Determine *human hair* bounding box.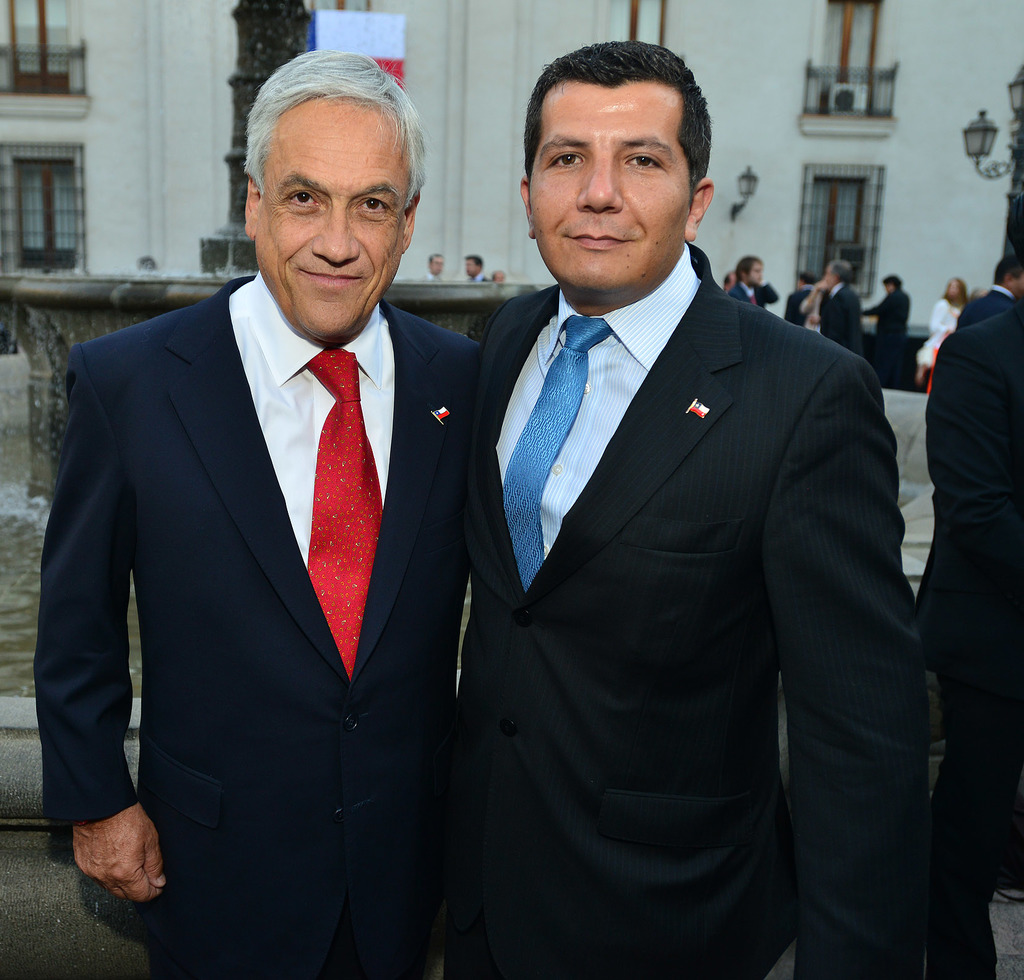
Determined: 733/255/759/277.
